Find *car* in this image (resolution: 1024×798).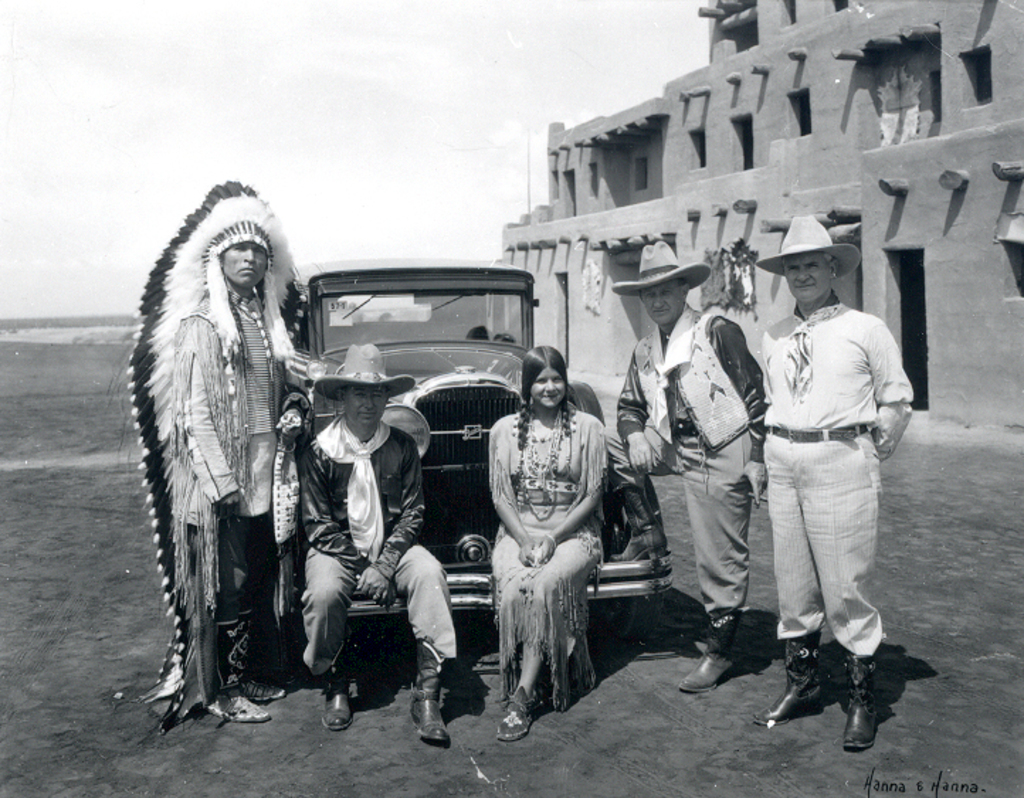
<box>268,248,669,617</box>.
